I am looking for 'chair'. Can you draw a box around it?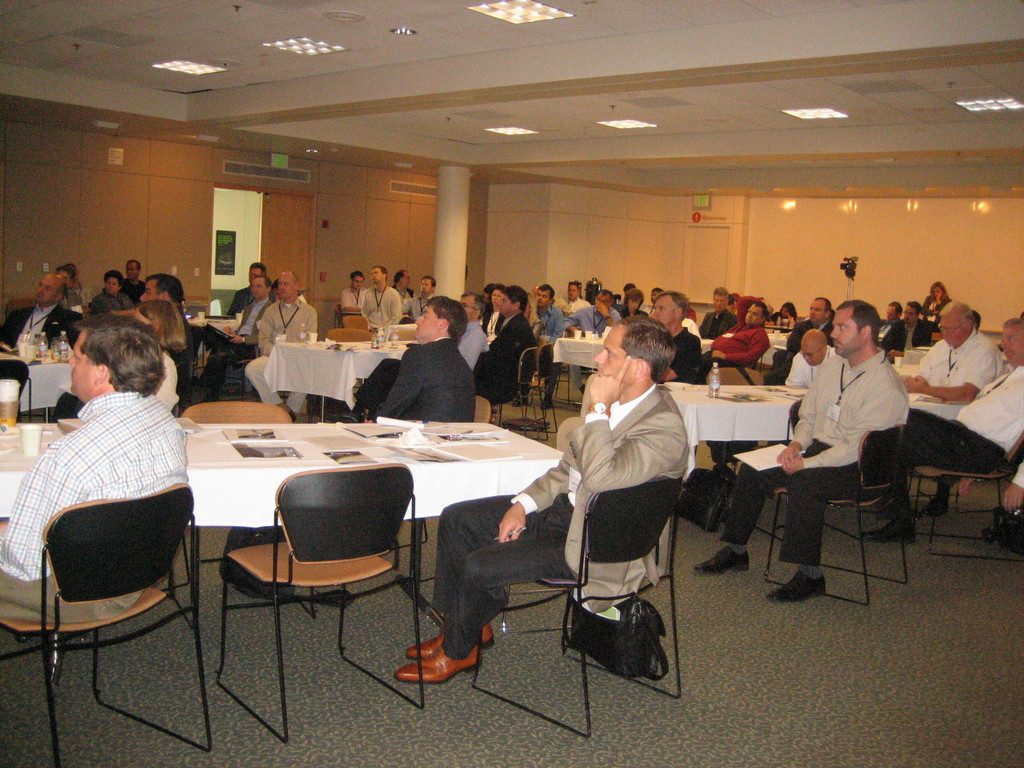
Sure, the bounding box is BBox(0, 481, 211, 767).
